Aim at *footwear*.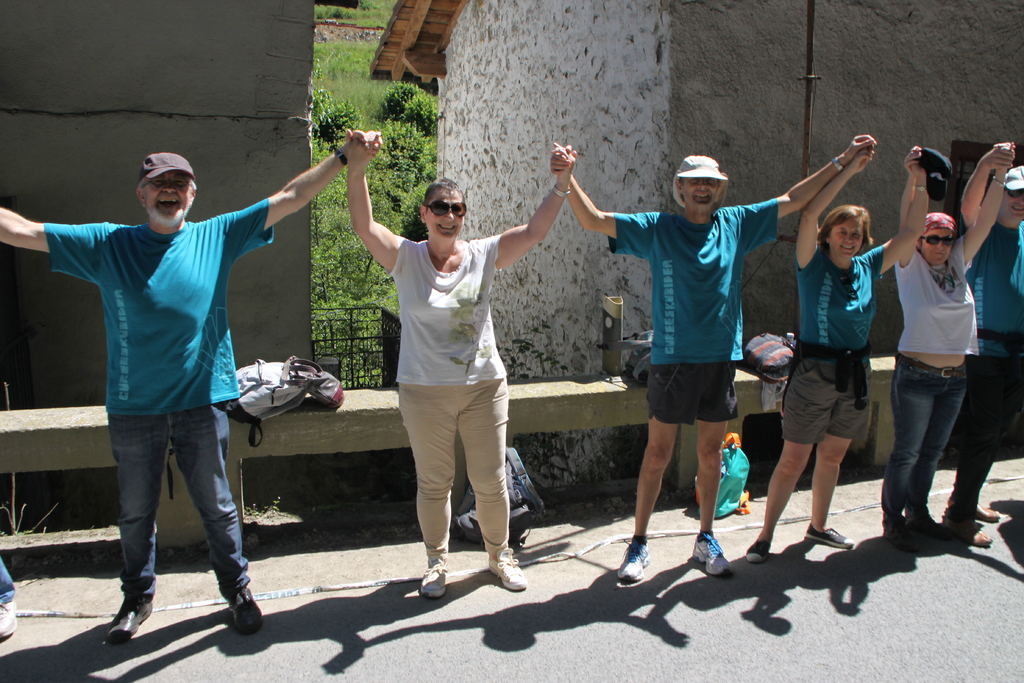
Aimed at <bbox>948, 494, 1004, 520</bbox>.
